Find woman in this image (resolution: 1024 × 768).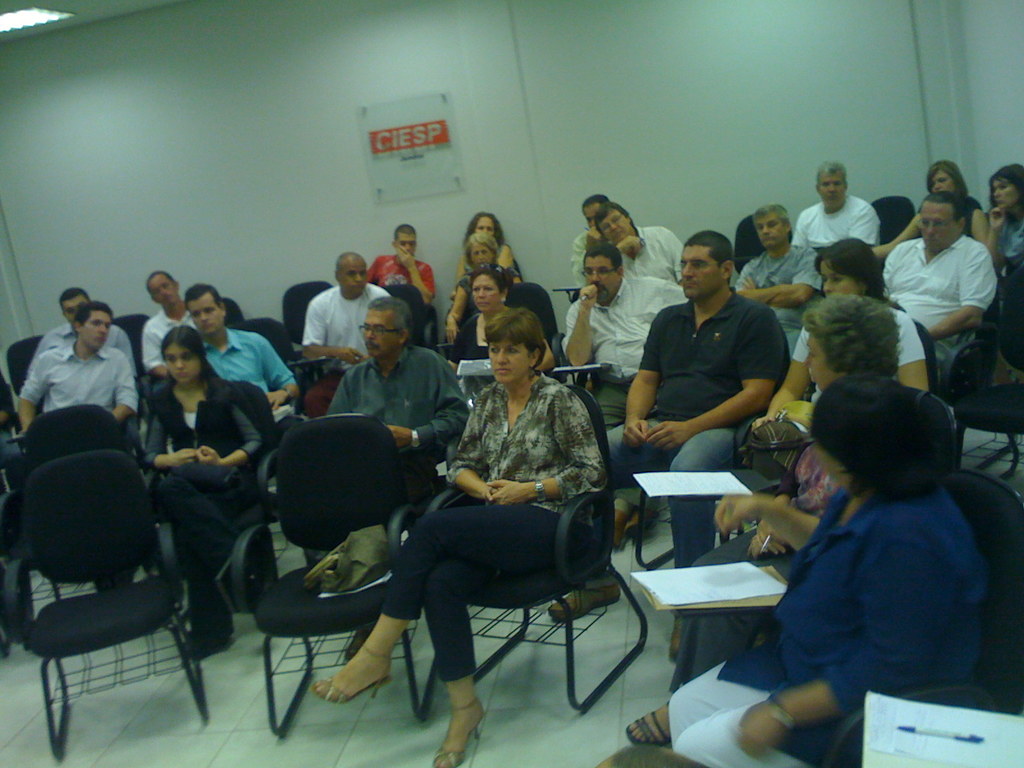
448/236/525/346.
